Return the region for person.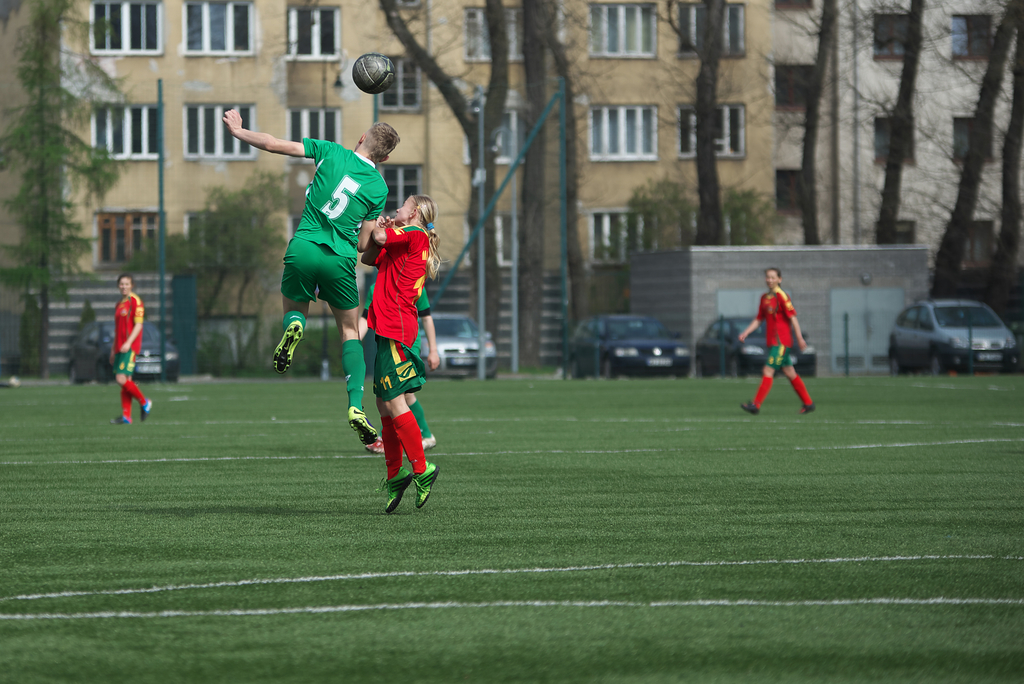
crop(108, 273, 157, 431).
